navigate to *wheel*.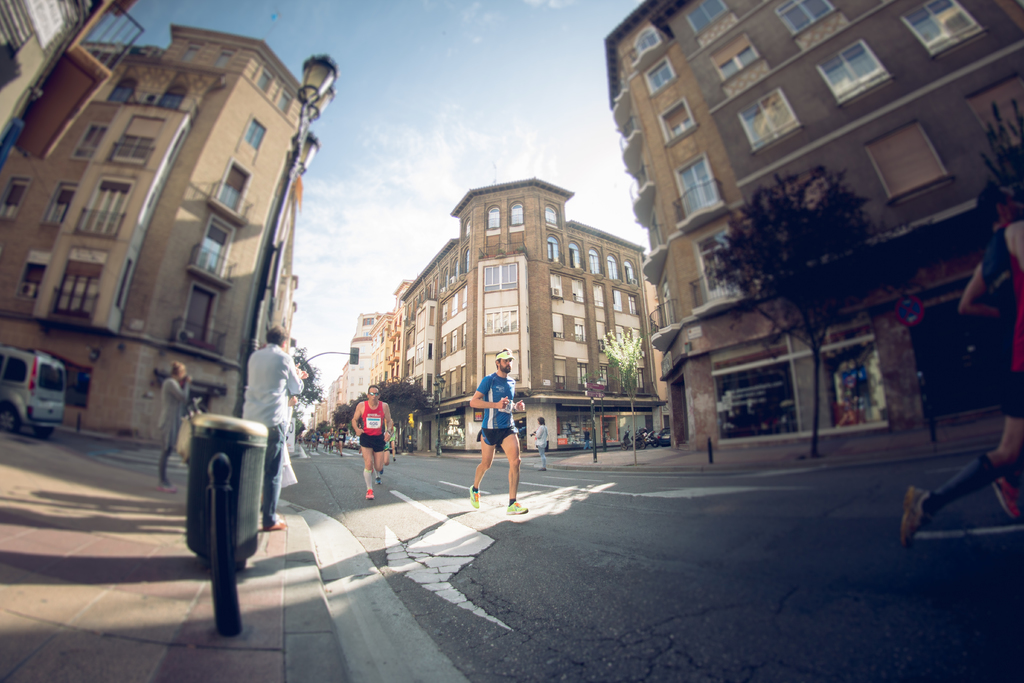
Navigation target: {"left": 29, "top": 426, "right": 56, "bottom": 443}.
